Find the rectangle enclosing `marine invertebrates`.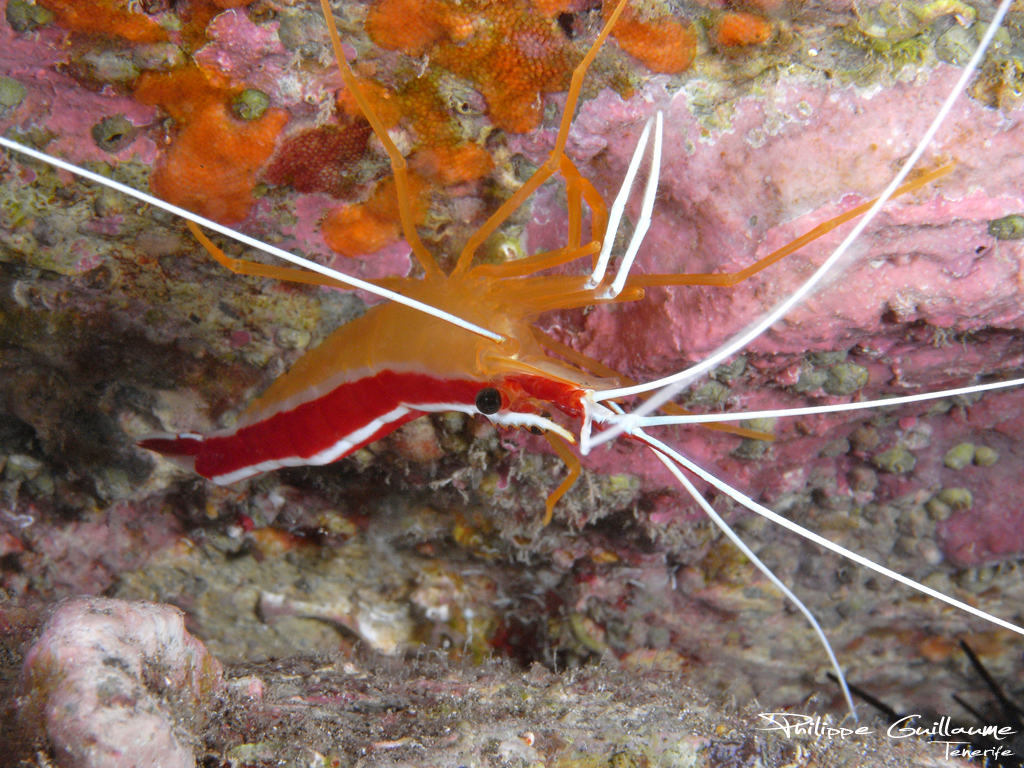
BBox(0, 583, 237, 767).
